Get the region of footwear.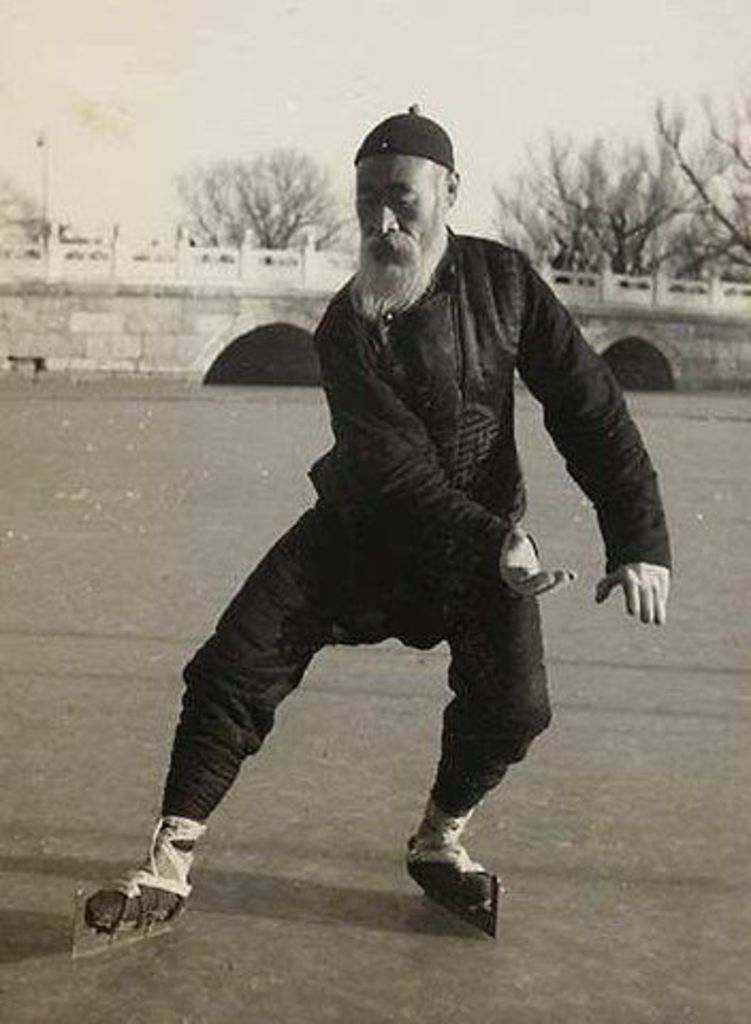
81, 811, 186, 934.
